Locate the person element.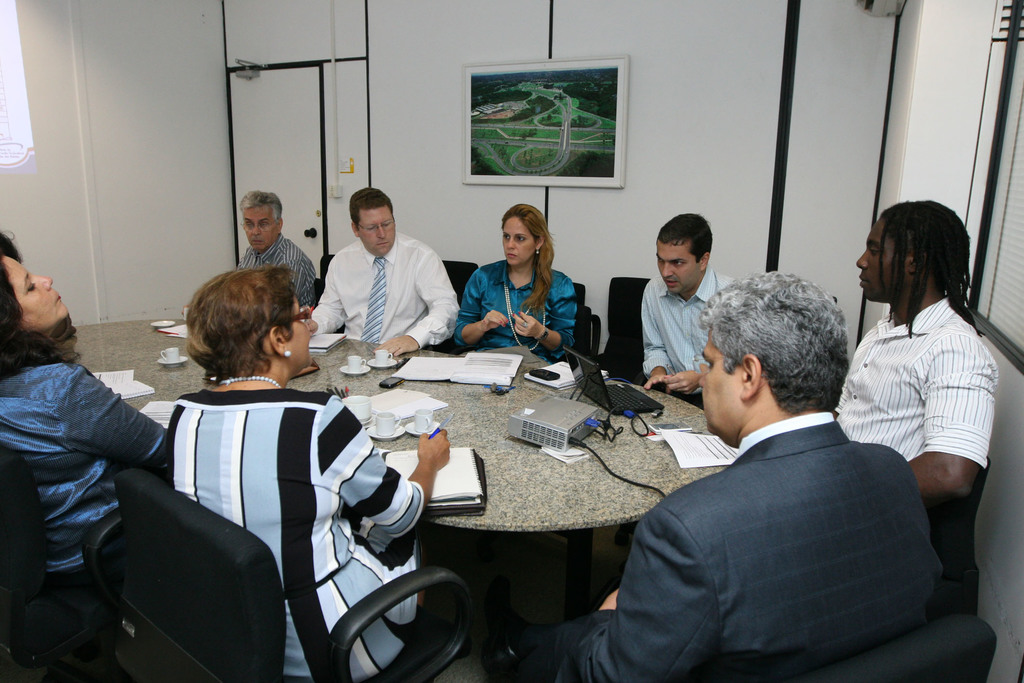
Element bbox: rect(158, 261, 456, 679).
